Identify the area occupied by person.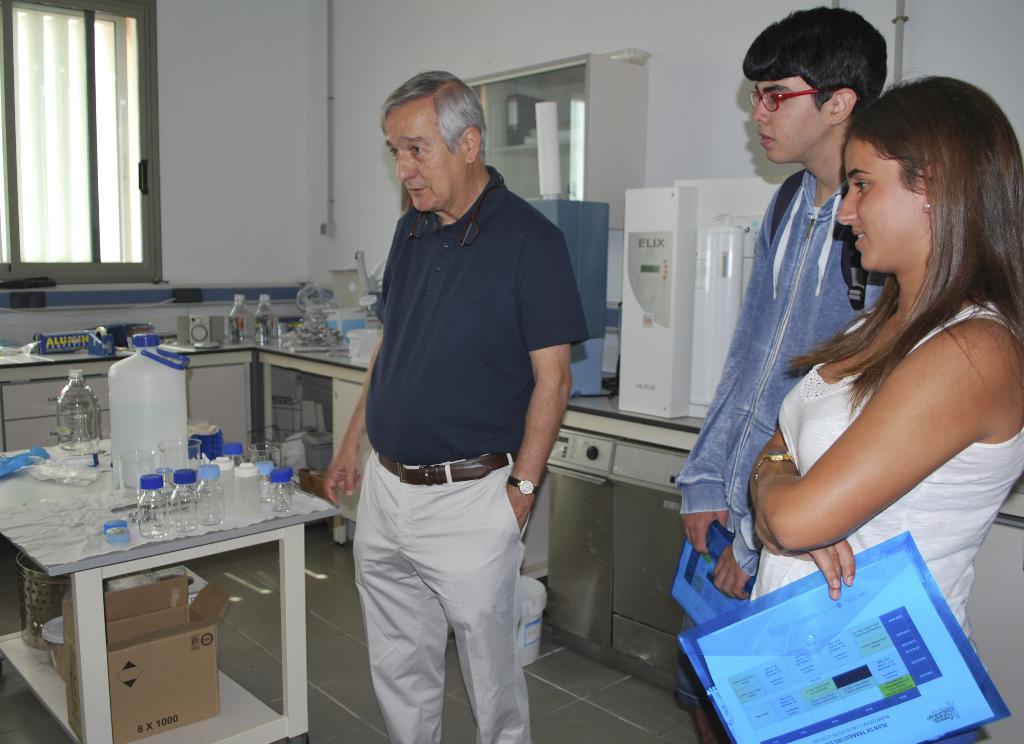
Area: BBox(324, 70, 587, 743).
